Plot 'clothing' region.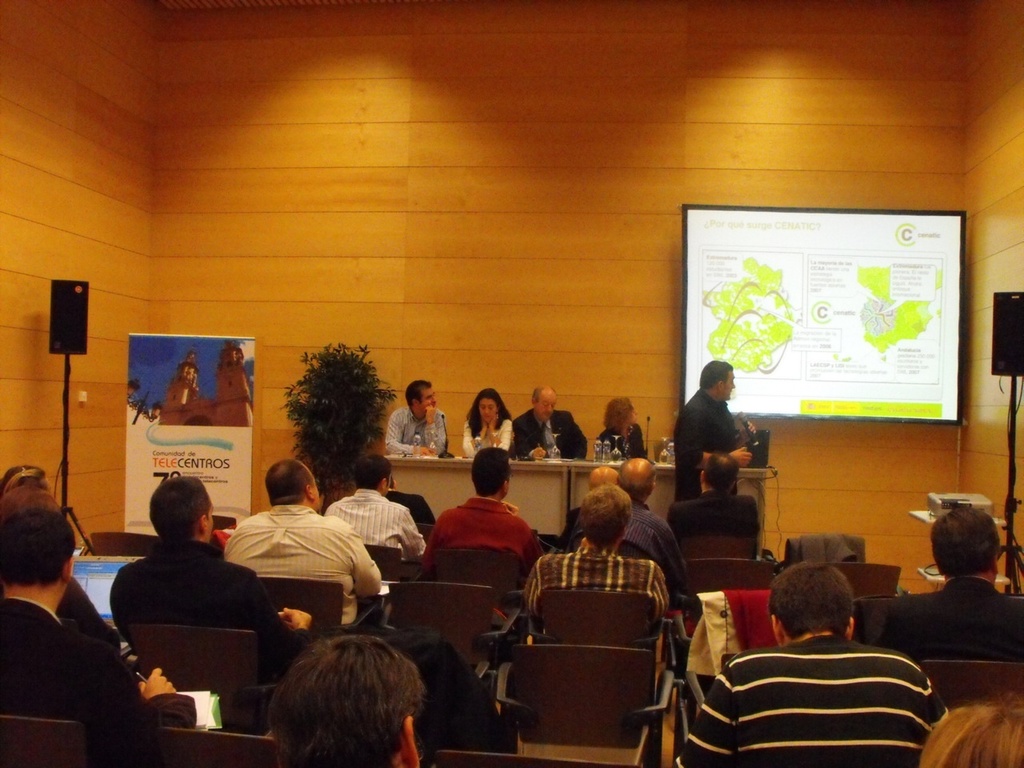
Plotted at BBox(702, 618, 959, 762).
